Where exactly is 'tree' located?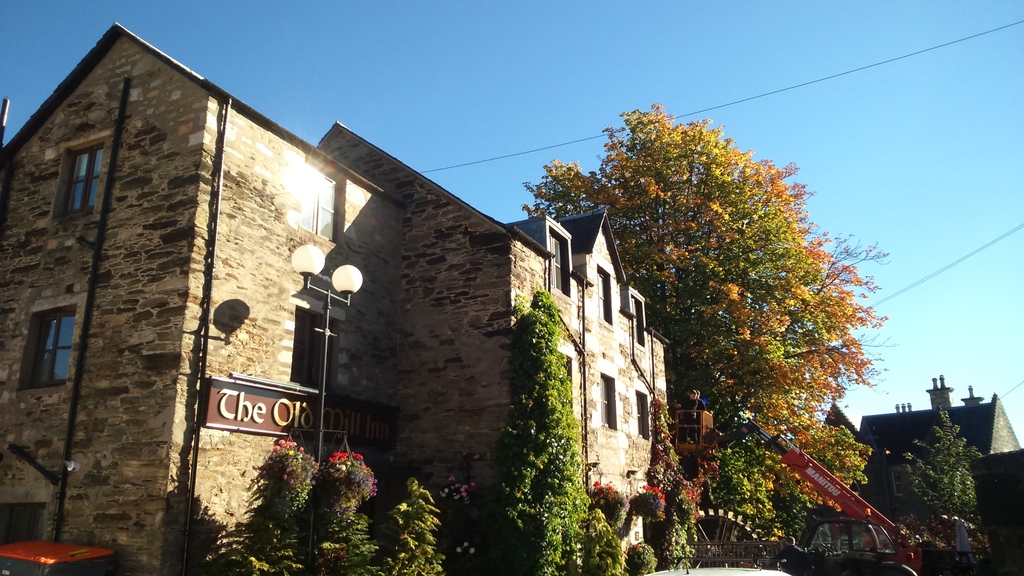
Its bounding box is rect(595, 92, 895, 520).
